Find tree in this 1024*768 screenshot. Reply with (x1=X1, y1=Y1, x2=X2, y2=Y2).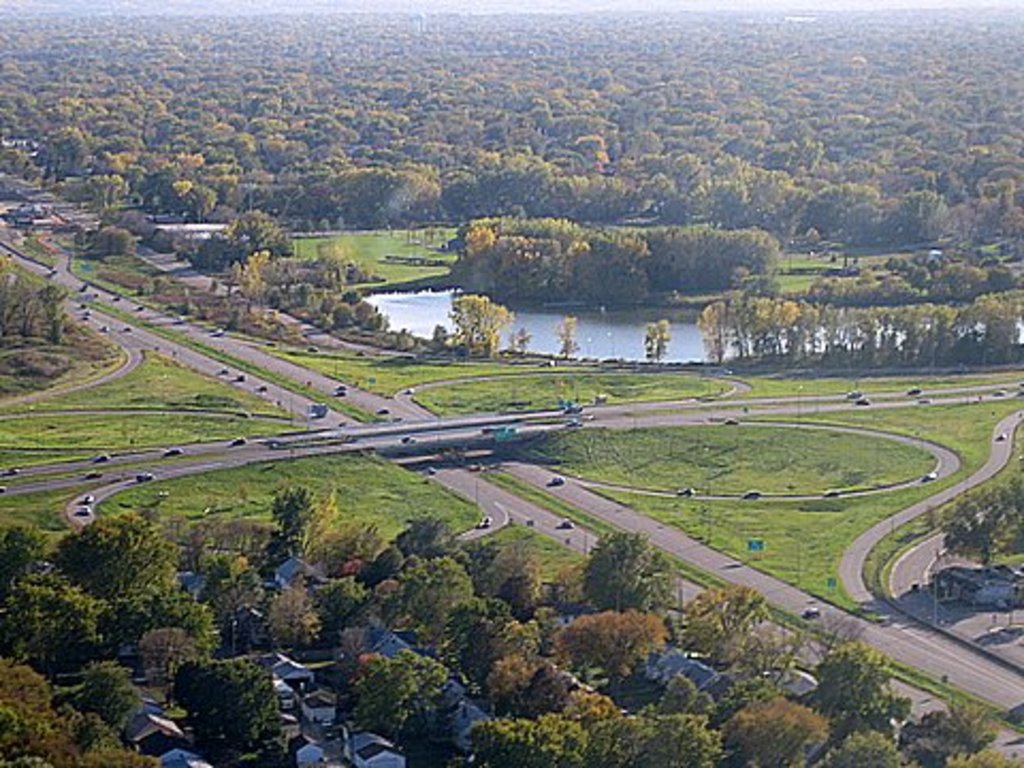
(x1=725, y1=619, x2=811, y2=687).
